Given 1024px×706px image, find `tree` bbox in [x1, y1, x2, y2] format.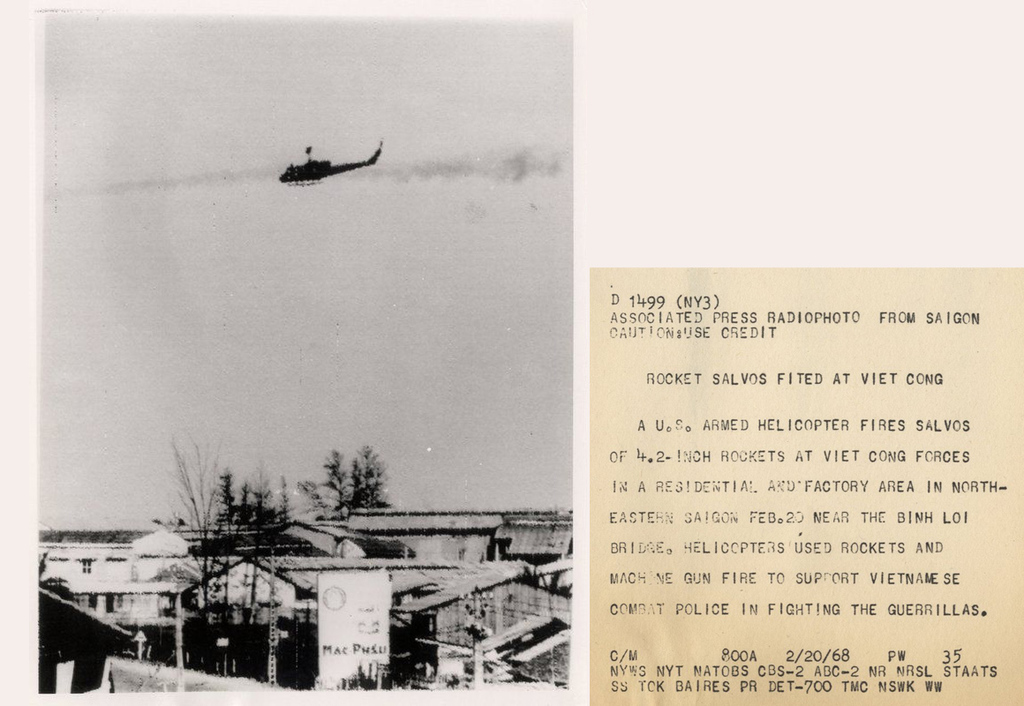
[127, 424, 300, 676].
